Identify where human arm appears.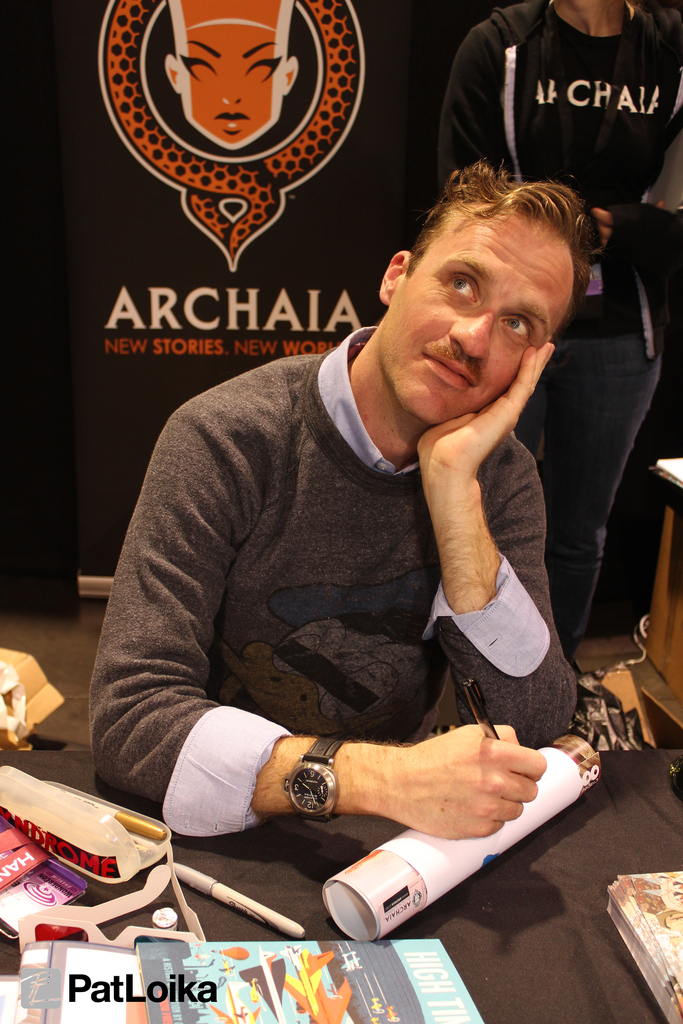
Appears at (x1=395, y1=342, x2=580, y2=827).
